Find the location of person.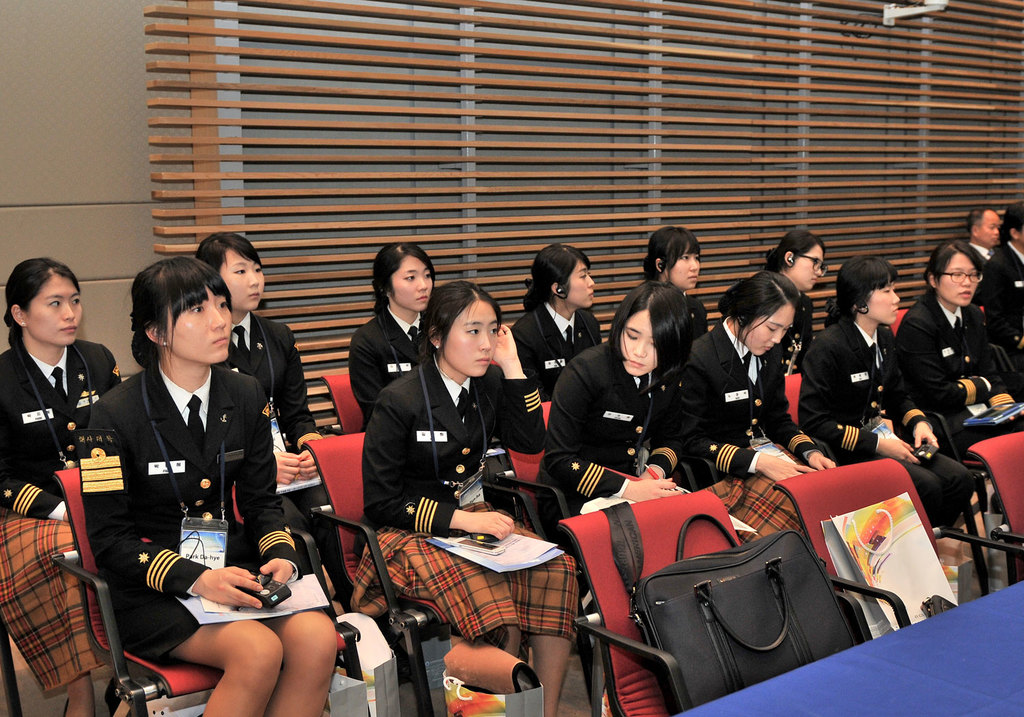
Location: bbox(791, 253, 989, 609).
